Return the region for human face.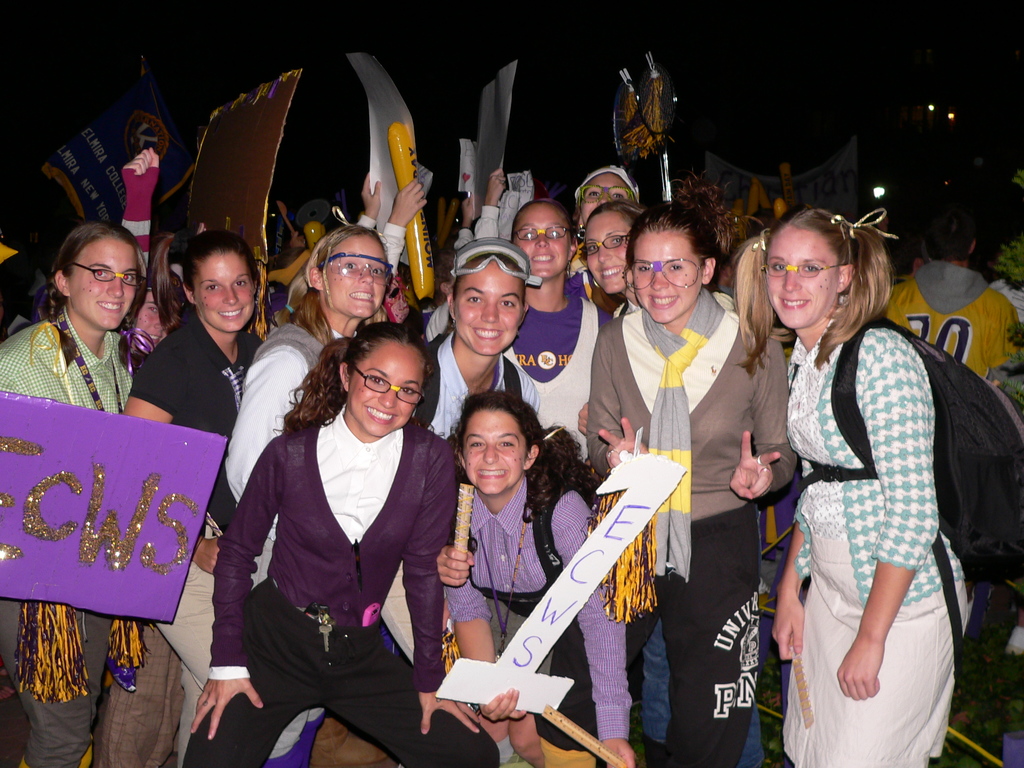
<region>752, 232, 842, 333</region>.
